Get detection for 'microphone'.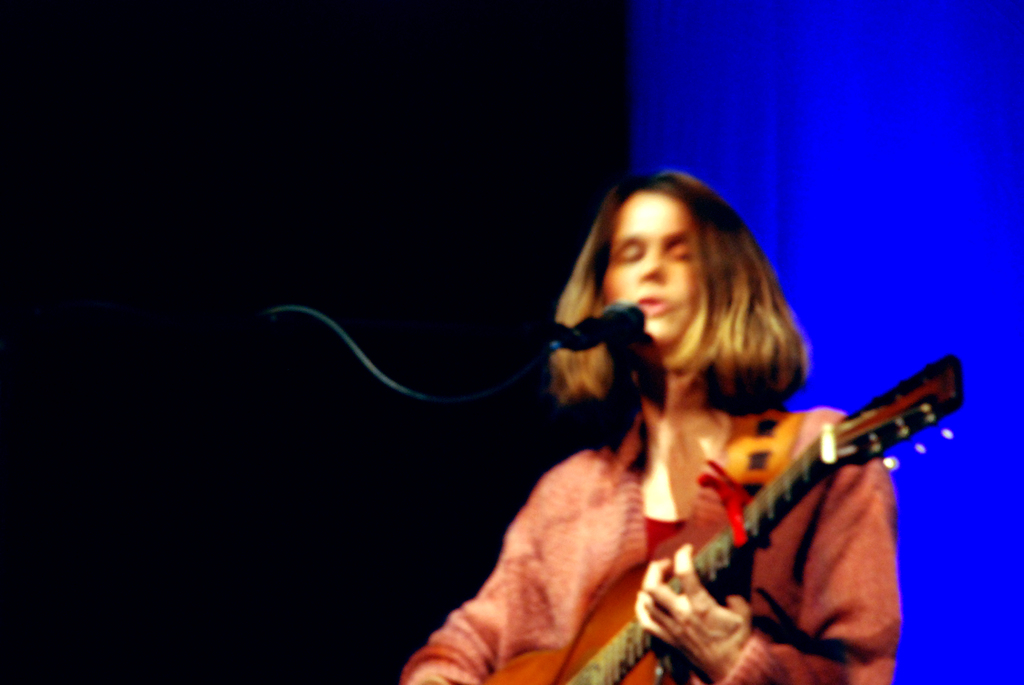
Detection: left=574, top=301, right=648, bottom=350.
